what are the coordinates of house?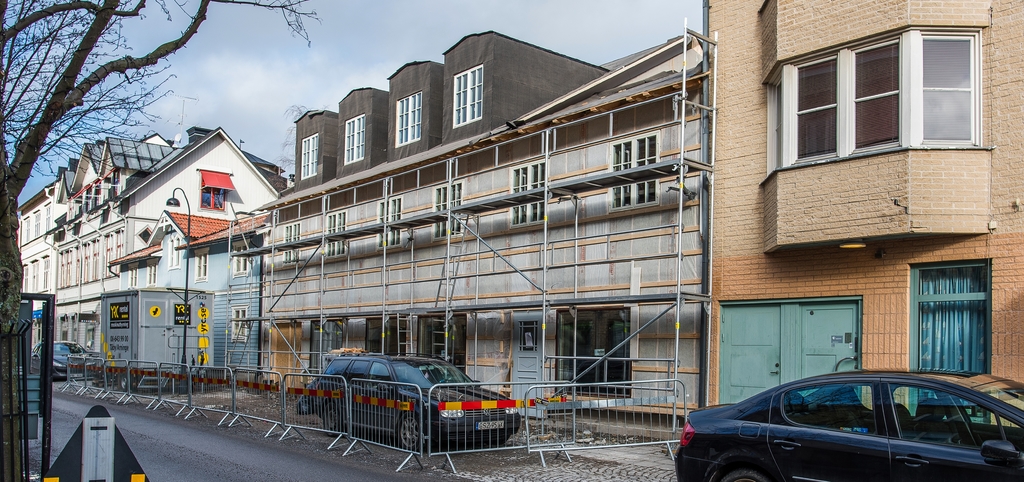
{"x1": 95, "y1": 24, "x2": 1020, "y2": 397}.
